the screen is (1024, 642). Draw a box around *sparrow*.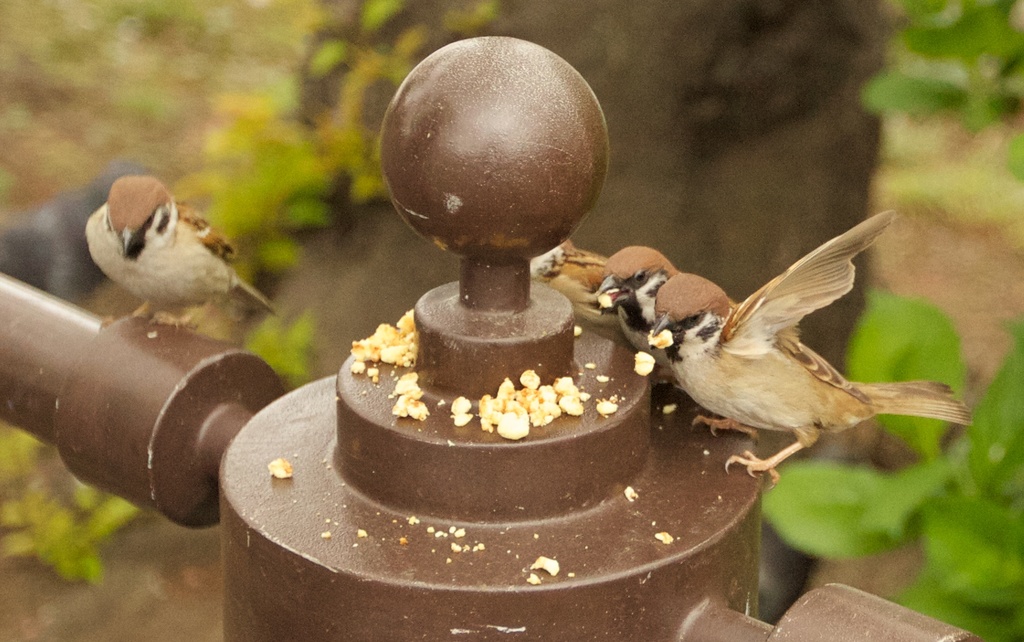
(530, 236, 618, 323).
